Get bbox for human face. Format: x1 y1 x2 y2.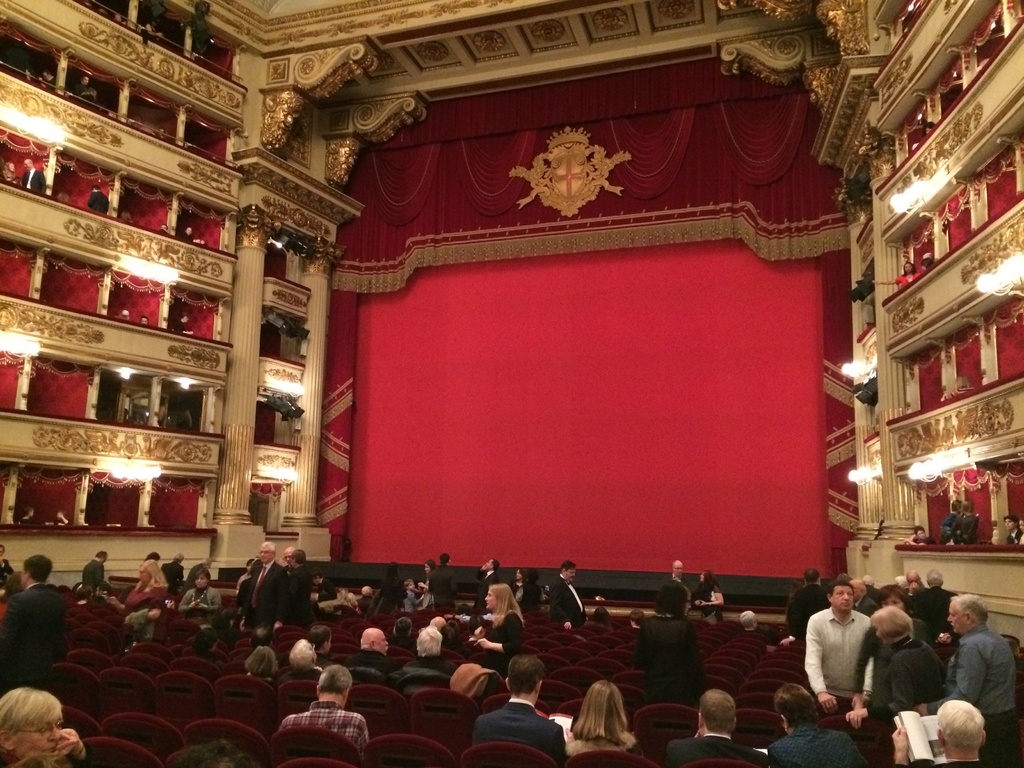
20 568 31 586.
